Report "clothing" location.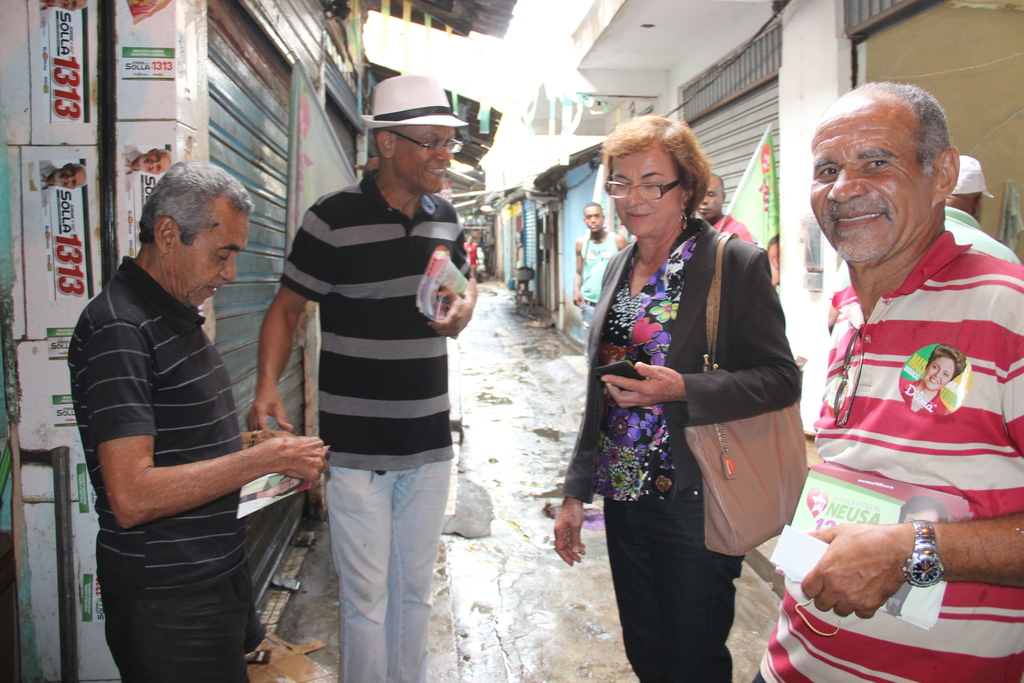
Report: bbox=(744, 232, 1023, 682).
